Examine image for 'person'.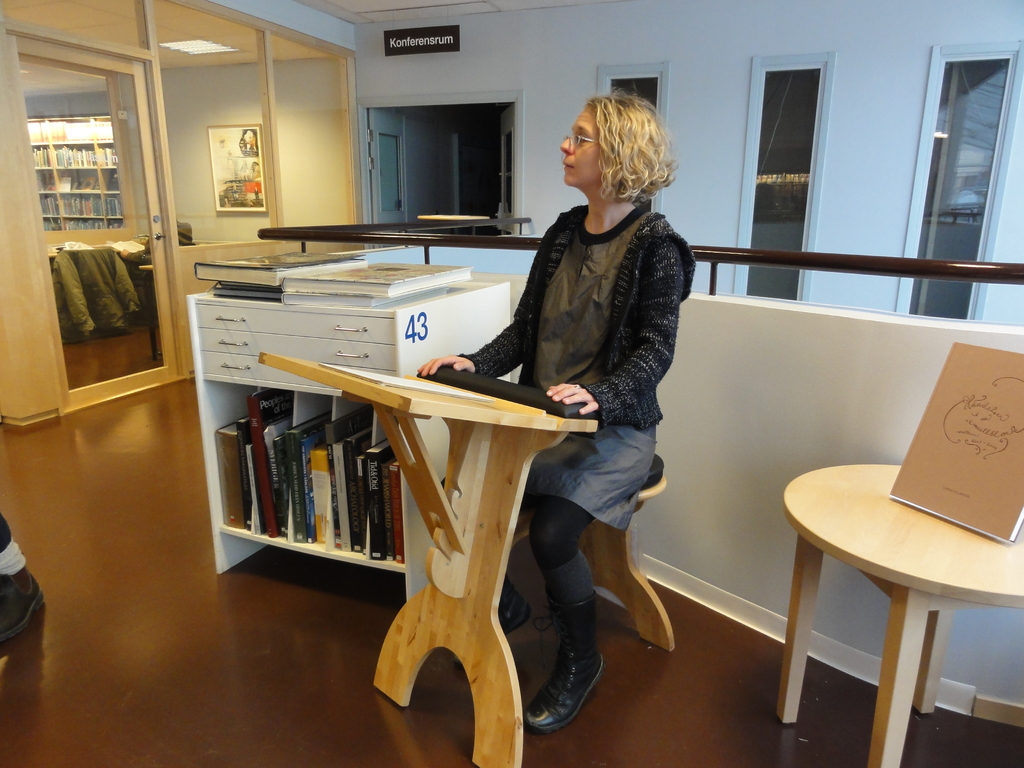
Examination result: x1=474, y1=87, x2=688, y2=699.
